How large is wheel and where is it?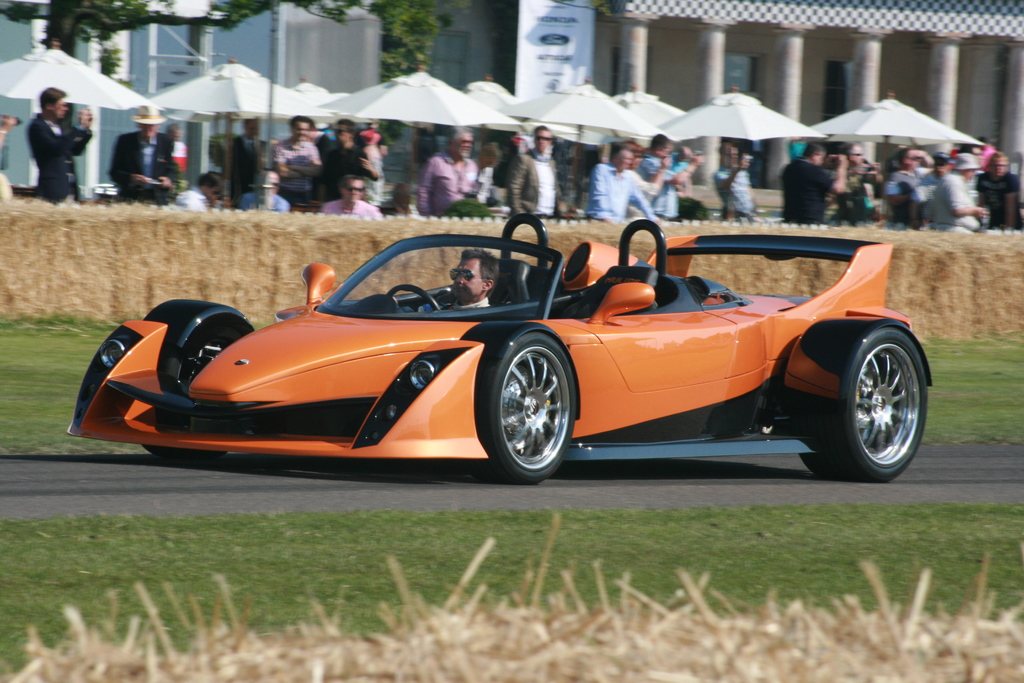
Bounding box: [828,318,932,482].
